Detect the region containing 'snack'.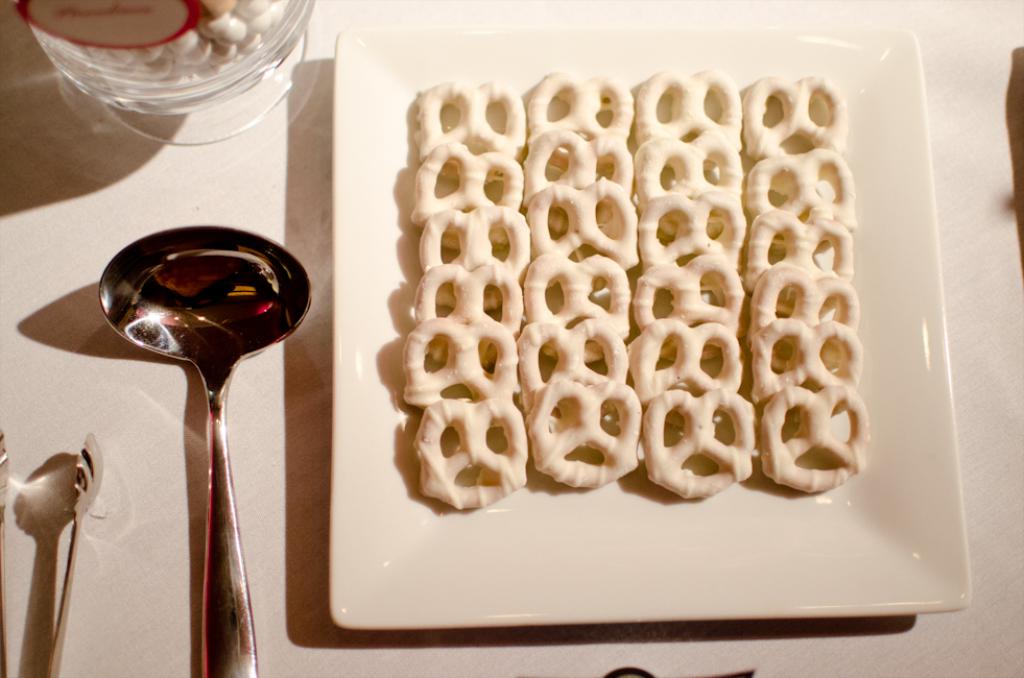
bbox(638, 72, 738, 166).
